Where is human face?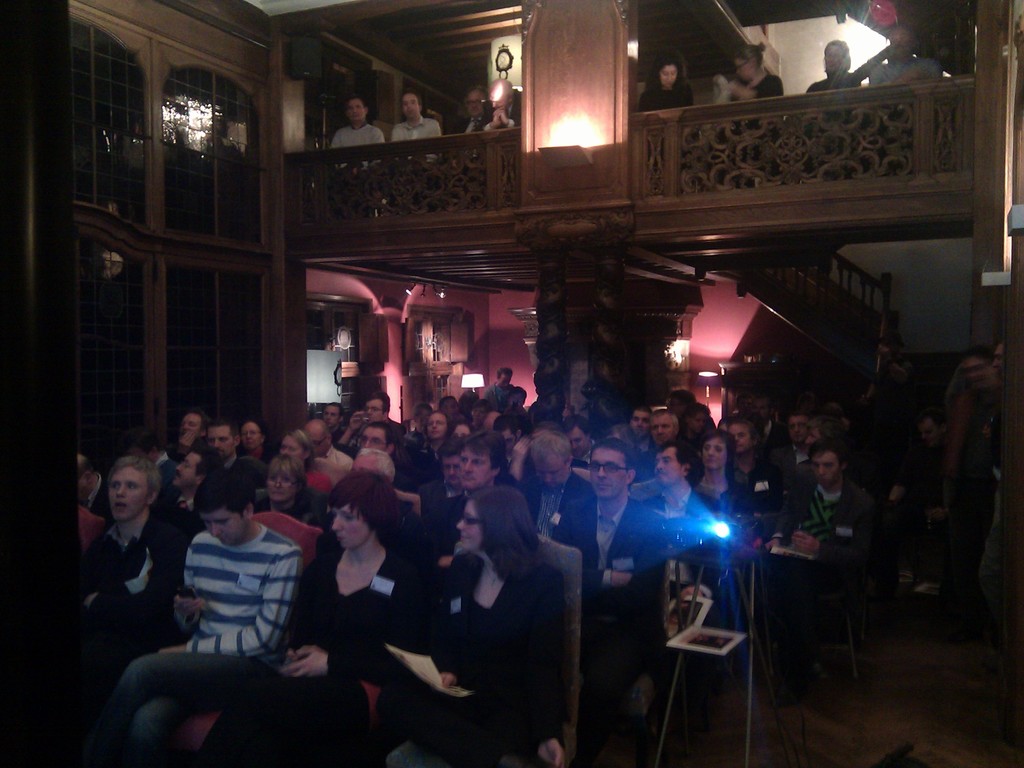
{"left": 266, "top": 477, "right": 294, "bottom": 503}.
